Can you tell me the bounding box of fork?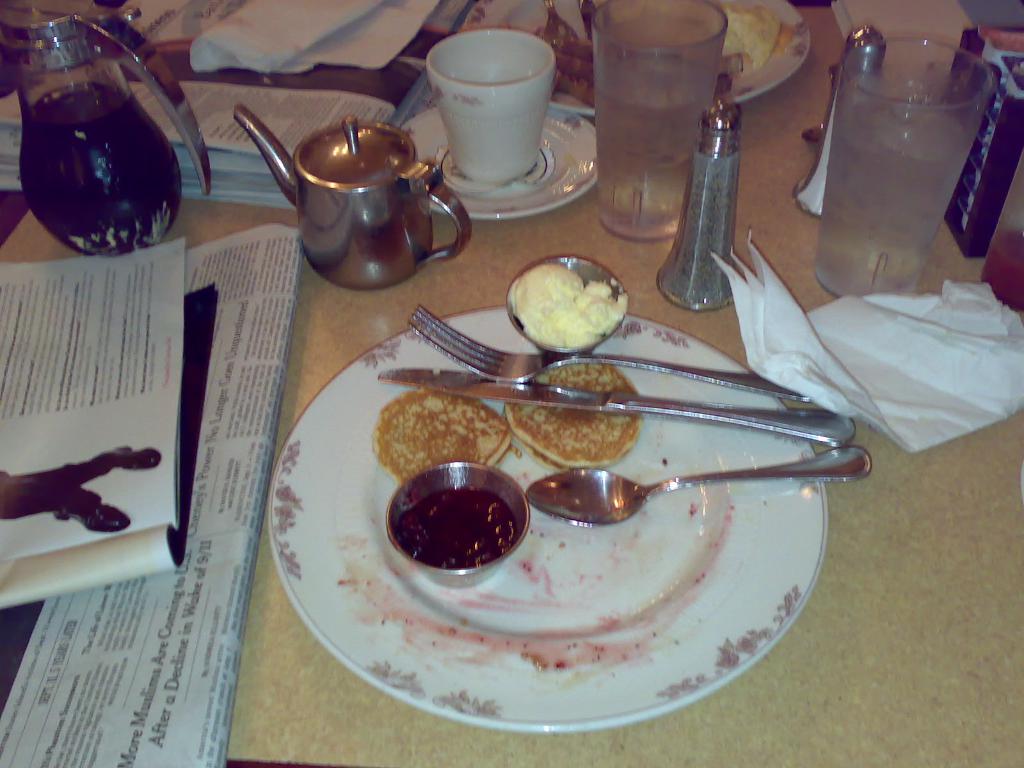
pyautogui.locateOnScreen(405, 305, 812, 397).
